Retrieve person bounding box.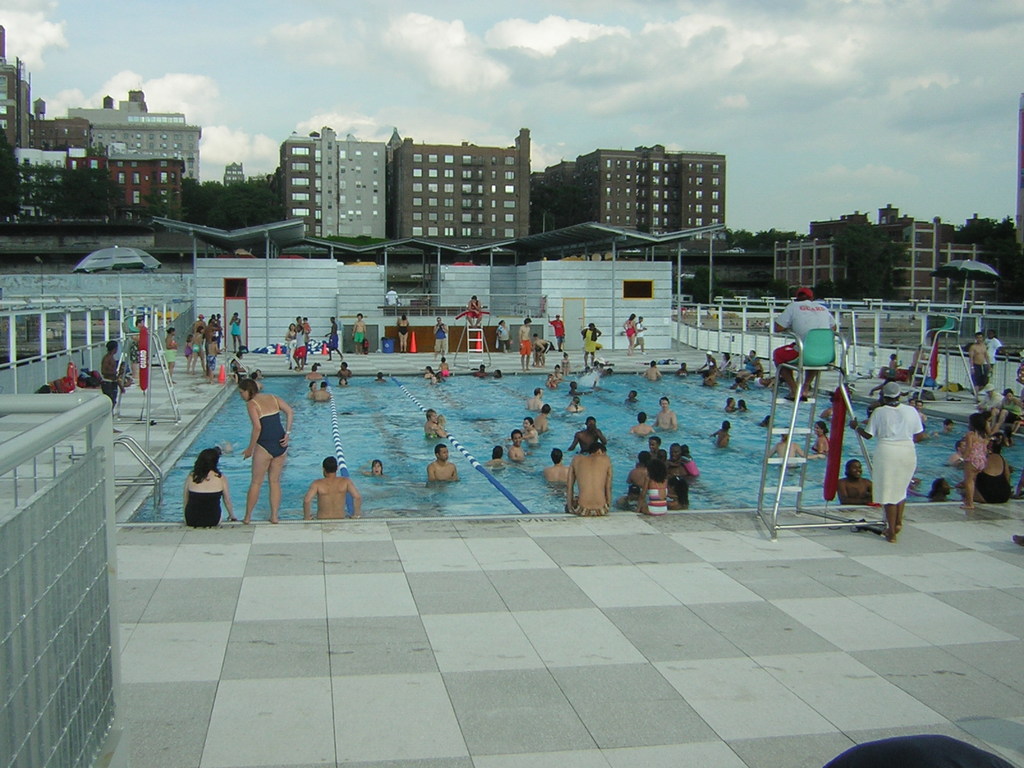
Bounding box: [left=754, top=369, right=771, bottom=388].
